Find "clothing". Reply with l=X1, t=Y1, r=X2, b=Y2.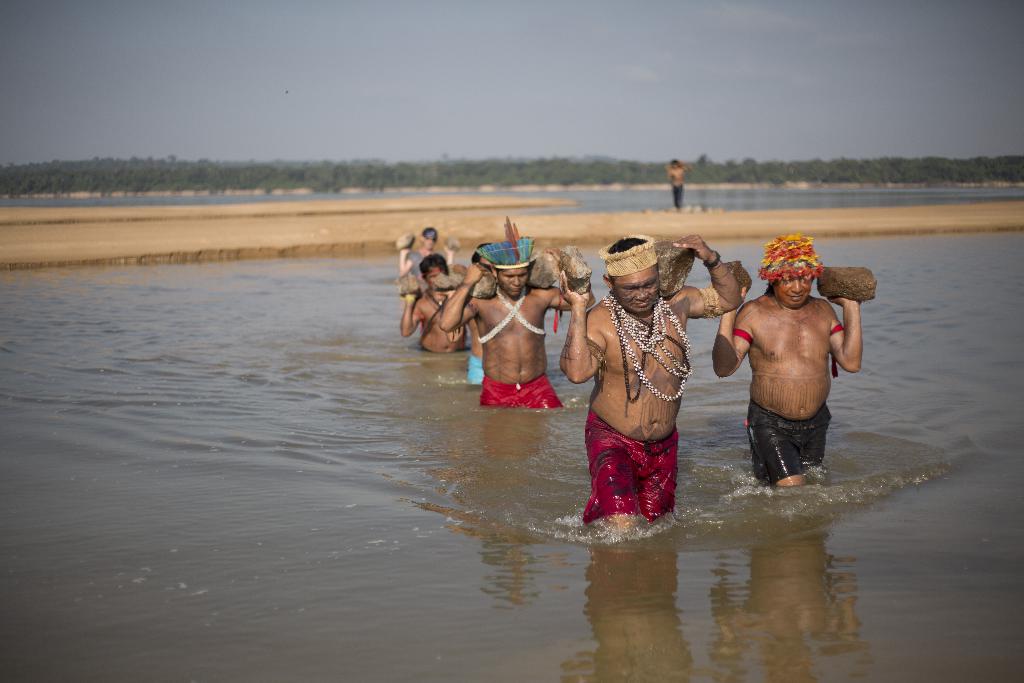
l=584, t=413, r=678, b=523.
